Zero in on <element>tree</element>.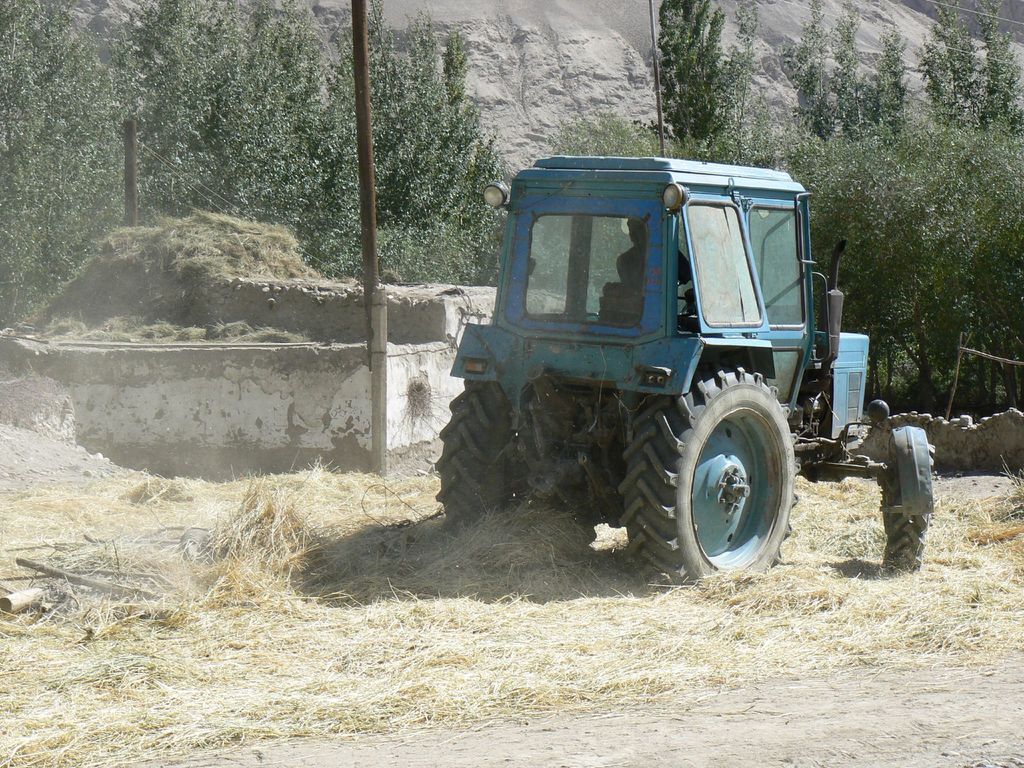
Zeroed in: x1=8, y1=34, x2=116, y2=280.
